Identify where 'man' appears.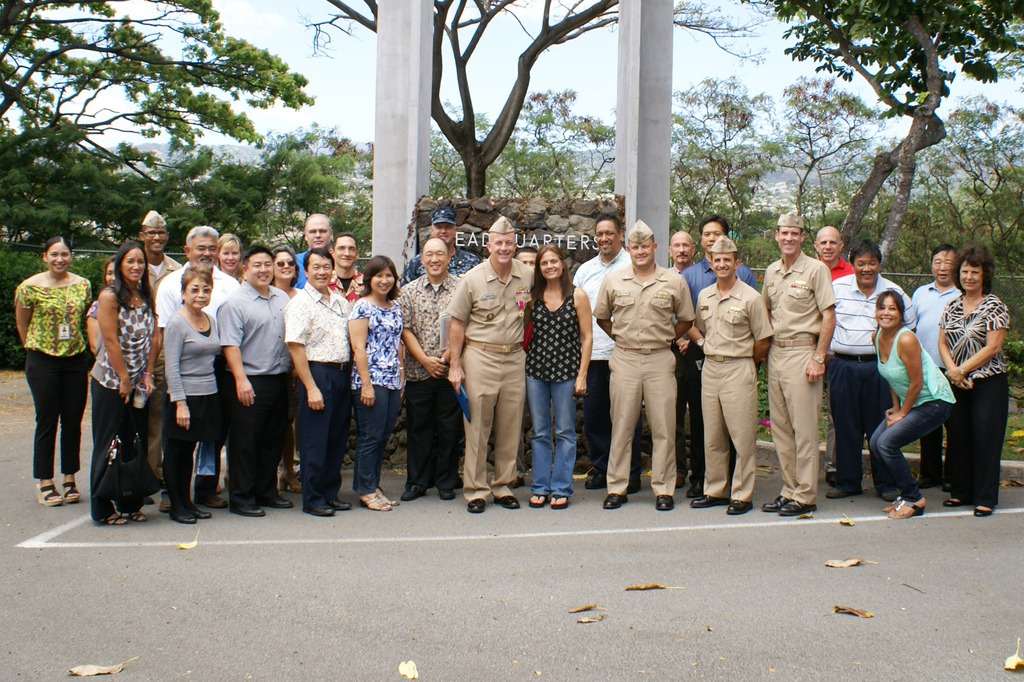
Appears at x1=912, y1=246, x2=963, y2=493.
